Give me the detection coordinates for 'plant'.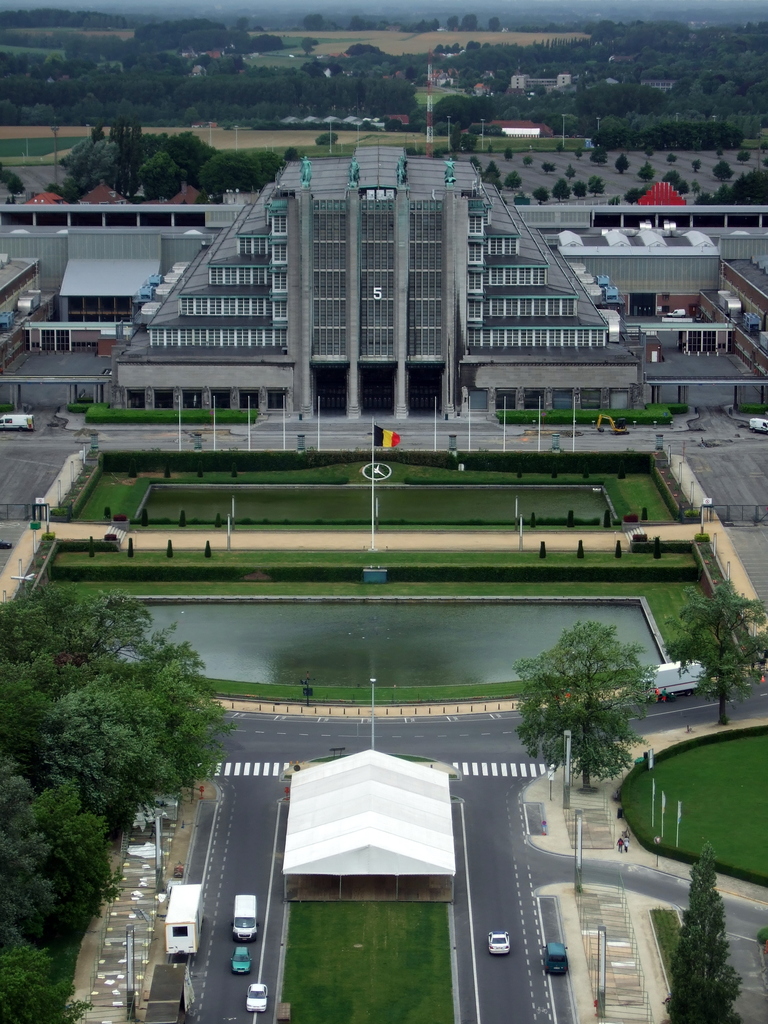
BBox(195, 450, 202, 481).
